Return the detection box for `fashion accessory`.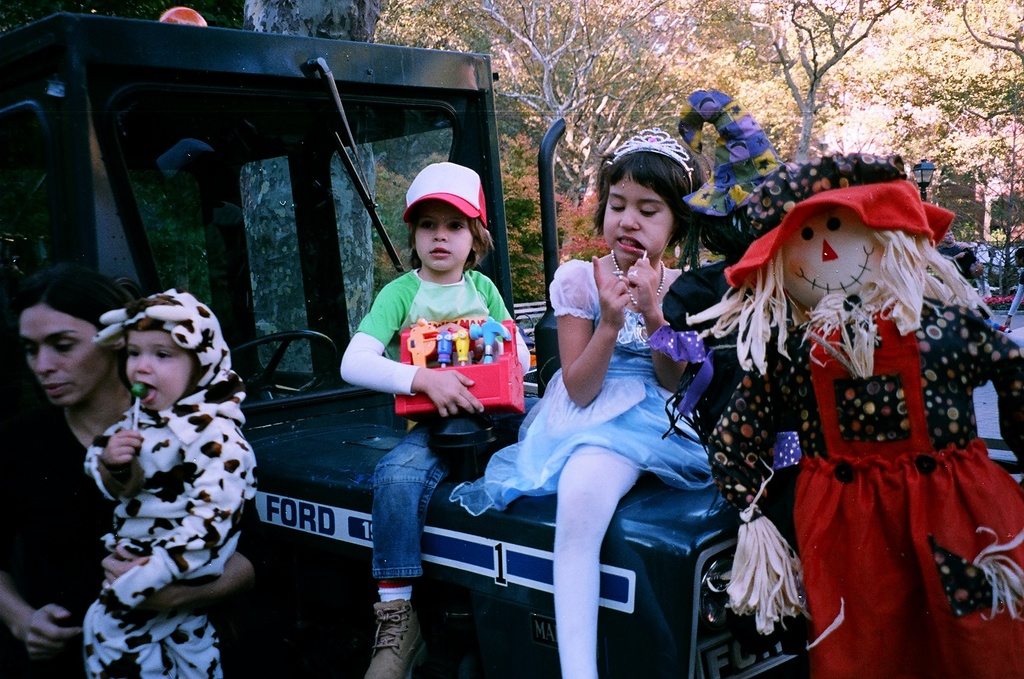
{"x1": 366, "y1": 599, "x2": 425, "y2": 678}.
